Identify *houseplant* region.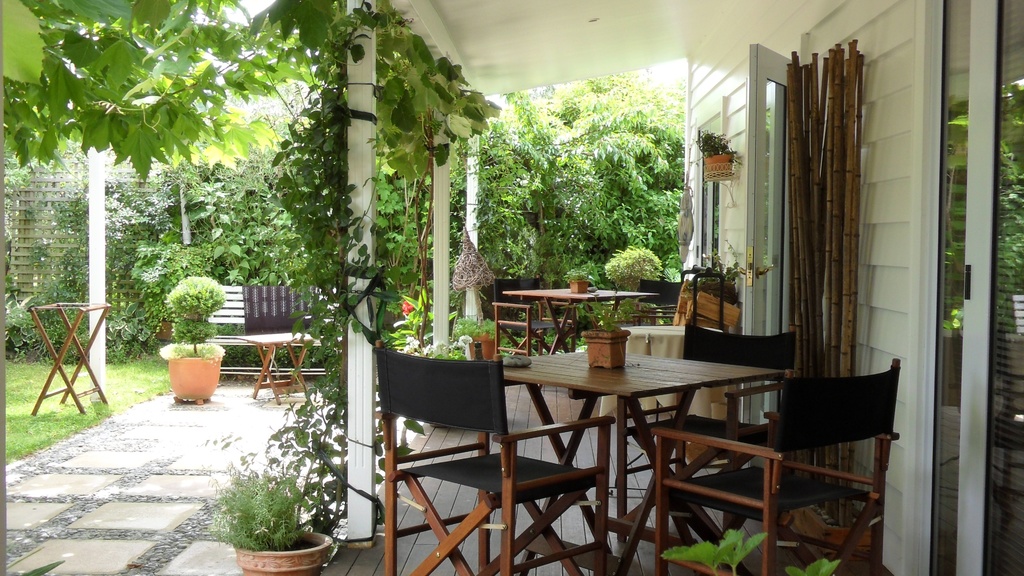
Region: <region>692, 126, 743, 185</region>.
